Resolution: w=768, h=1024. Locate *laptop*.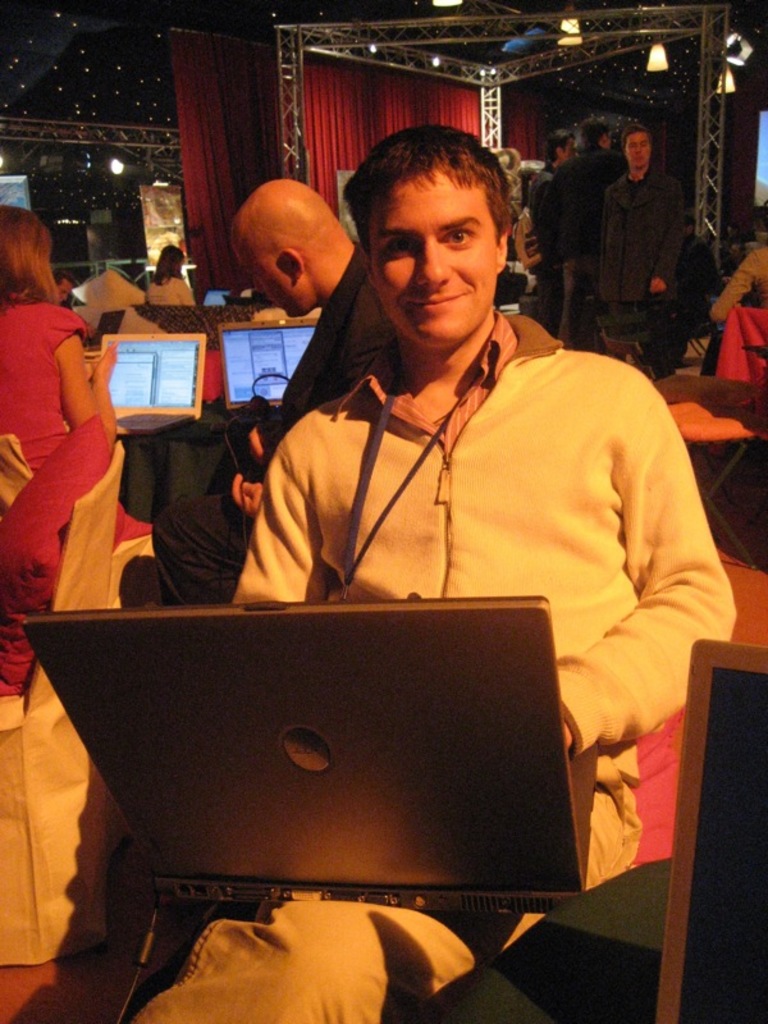
region(212, 319, 319, 413).
